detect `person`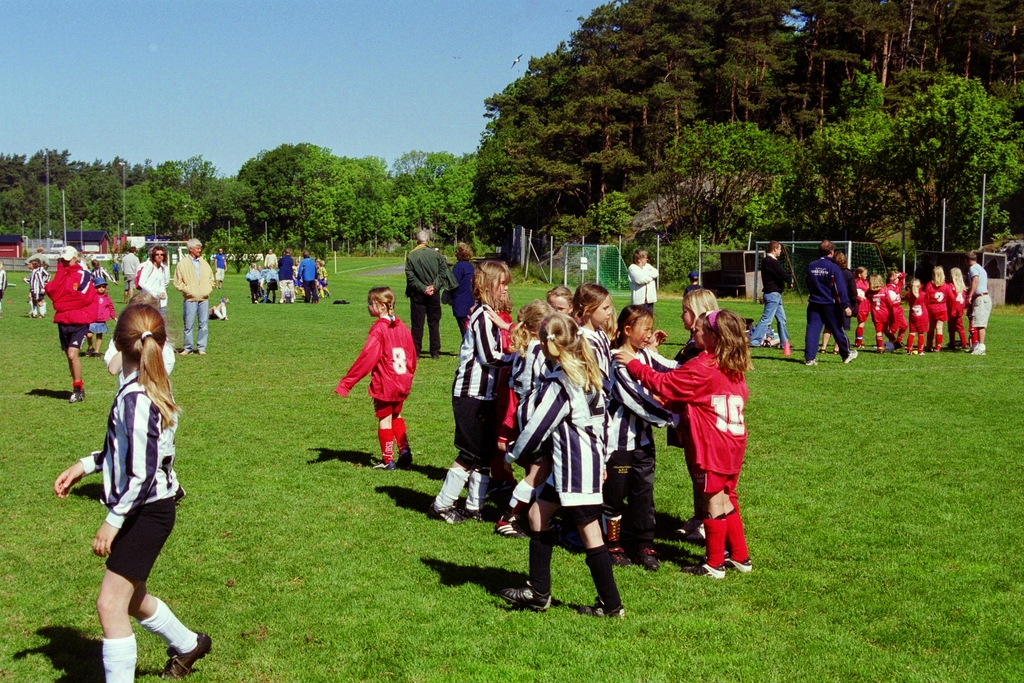
detection(298, 245, 321, 300)
